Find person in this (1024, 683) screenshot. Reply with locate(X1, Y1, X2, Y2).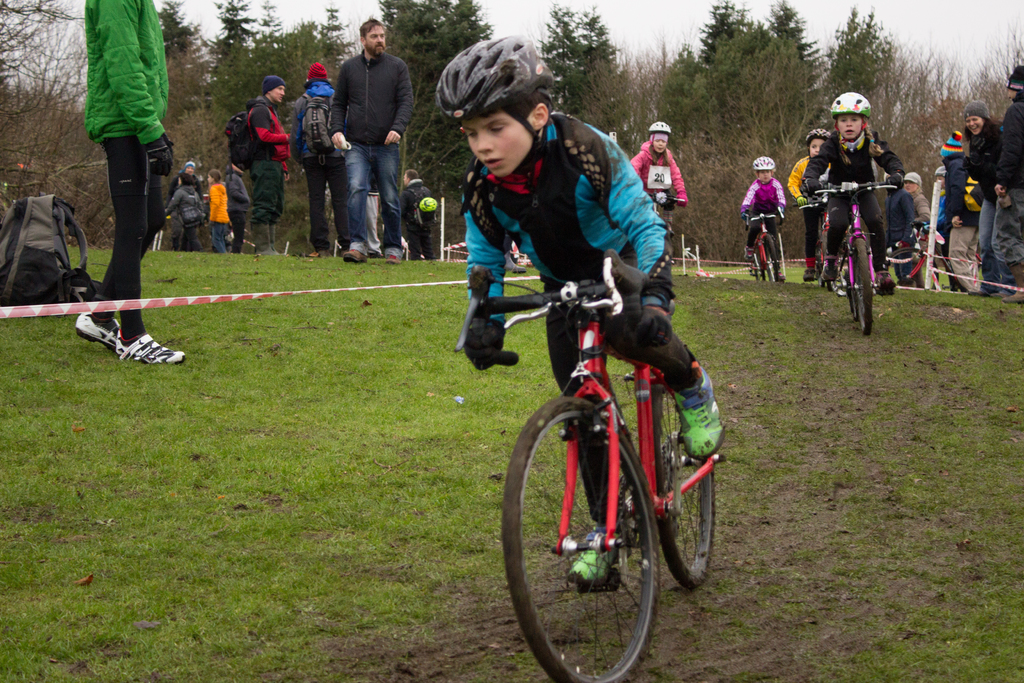
locate(739, 152, 789, 286).
